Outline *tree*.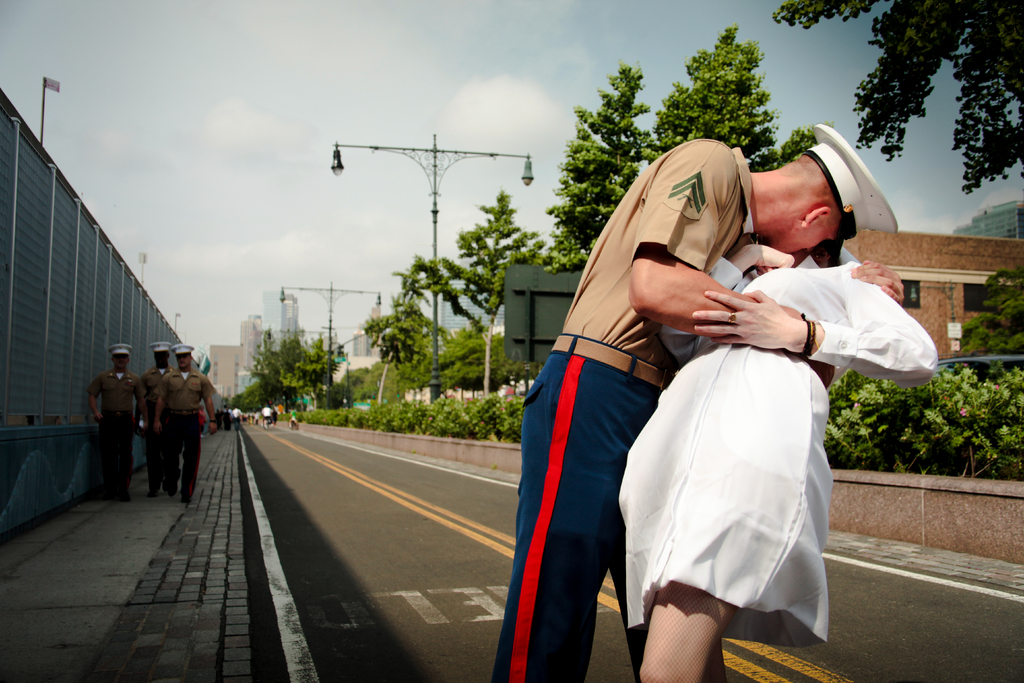
Outline: BBox(362, 259, 426, 403).
